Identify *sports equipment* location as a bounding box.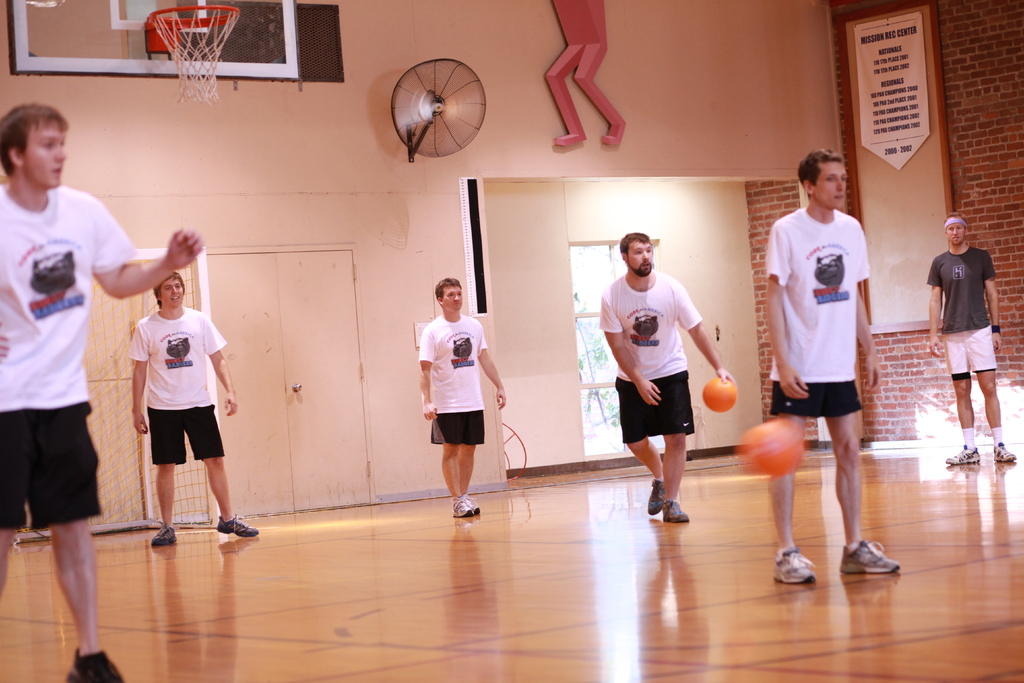
(211,515,256,539).
